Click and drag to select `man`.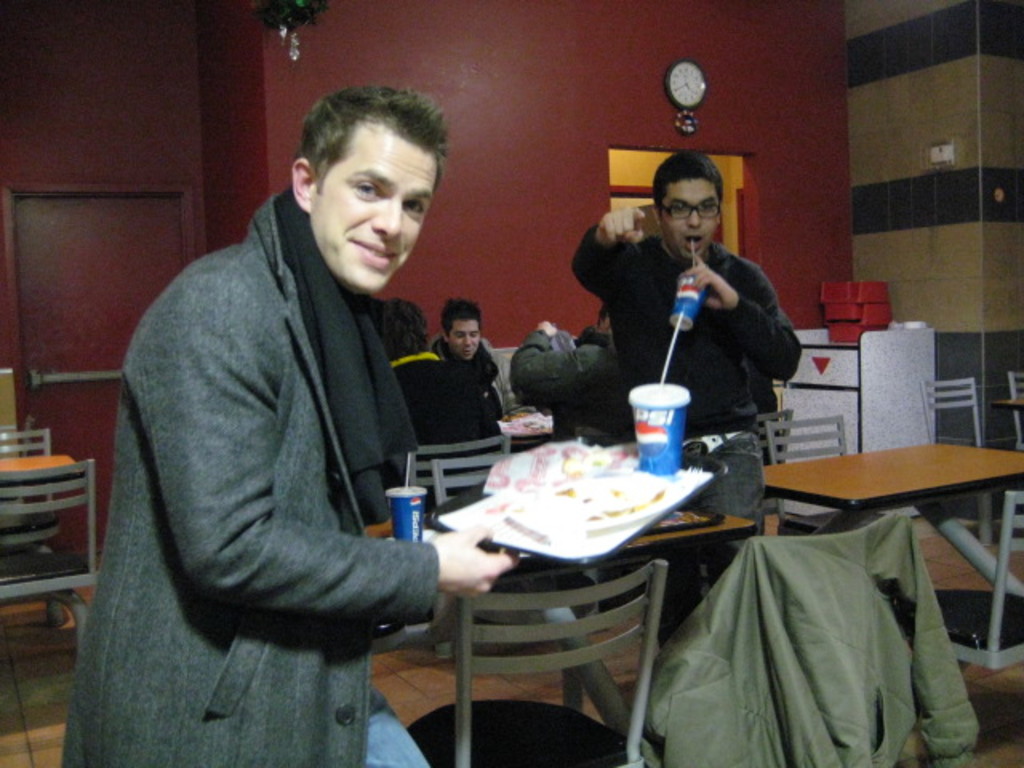
Selection: pyautogui.locateOnScreen(384, 309, 502, 499).
